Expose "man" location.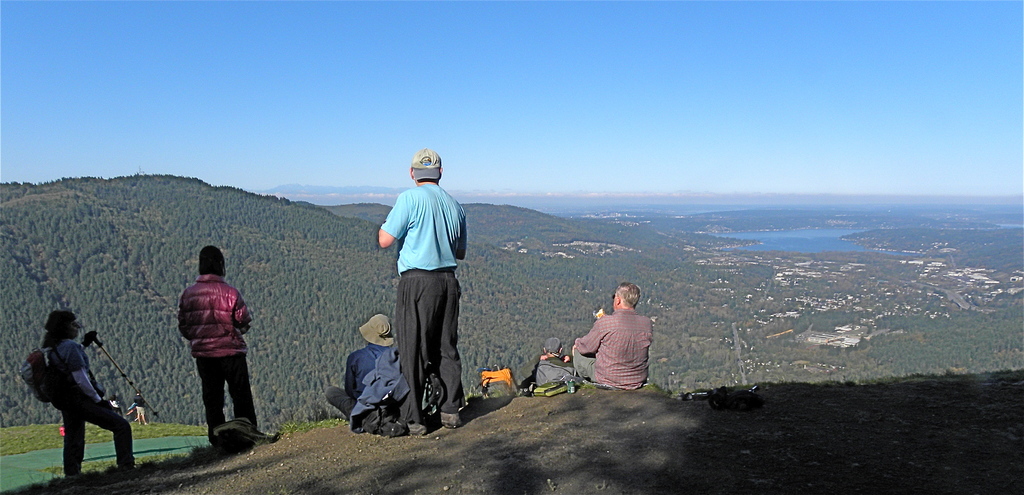
Exposed at (321,308,403,426).
